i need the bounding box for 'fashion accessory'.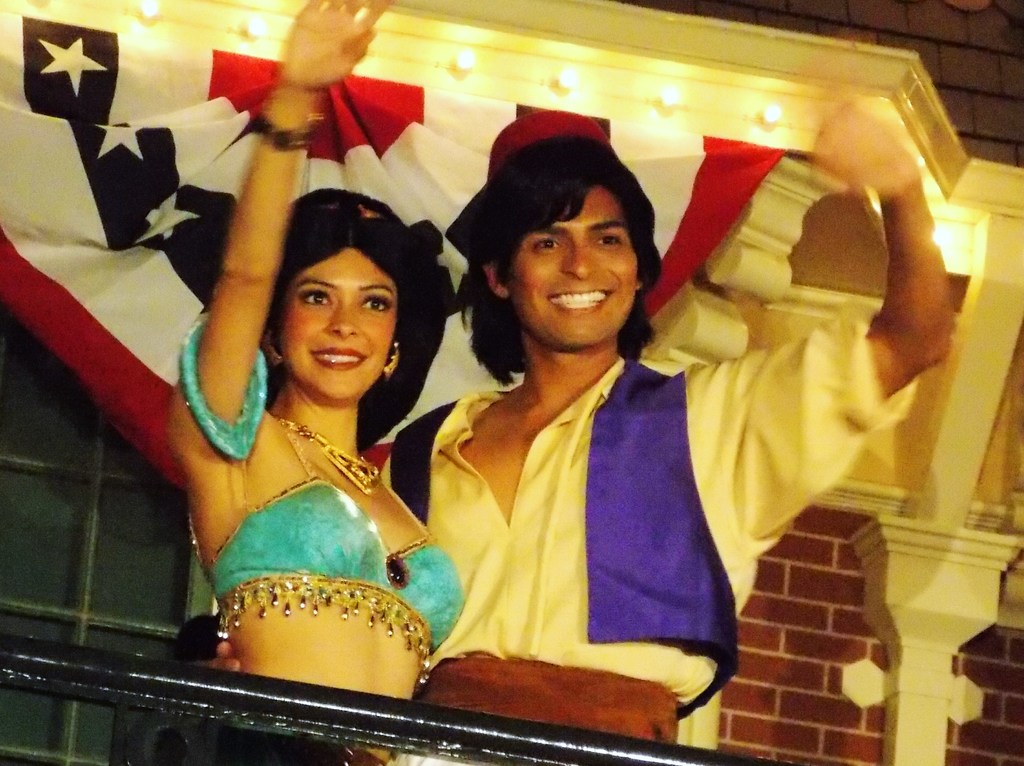
Here it is: Rect(262, 330, 285, 380).
